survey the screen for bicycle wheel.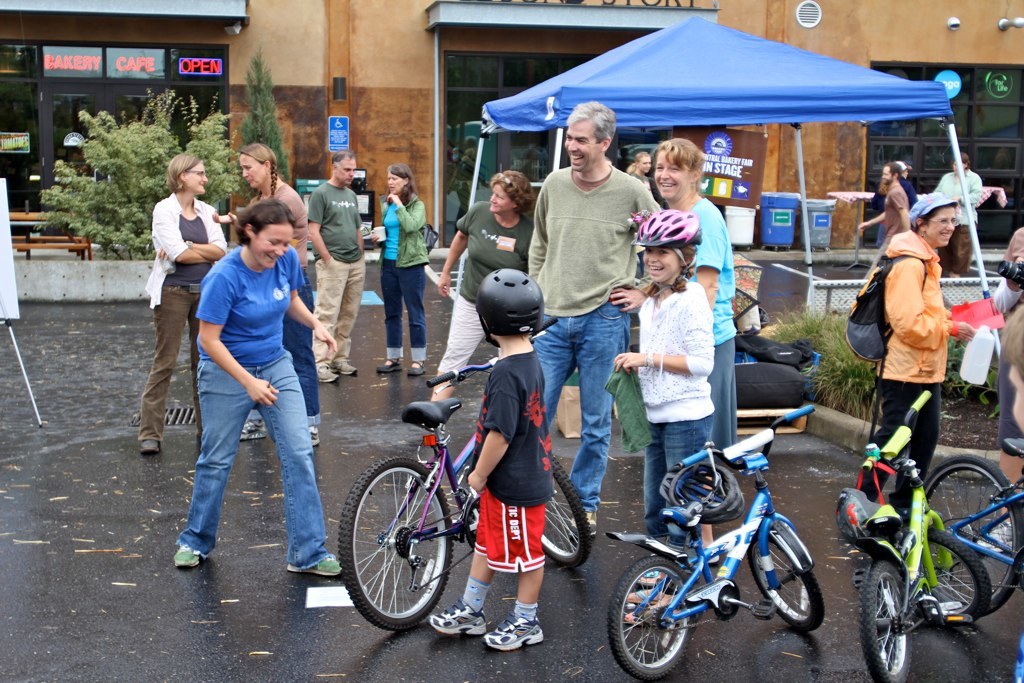
Survey found: 855 550 908 682.
